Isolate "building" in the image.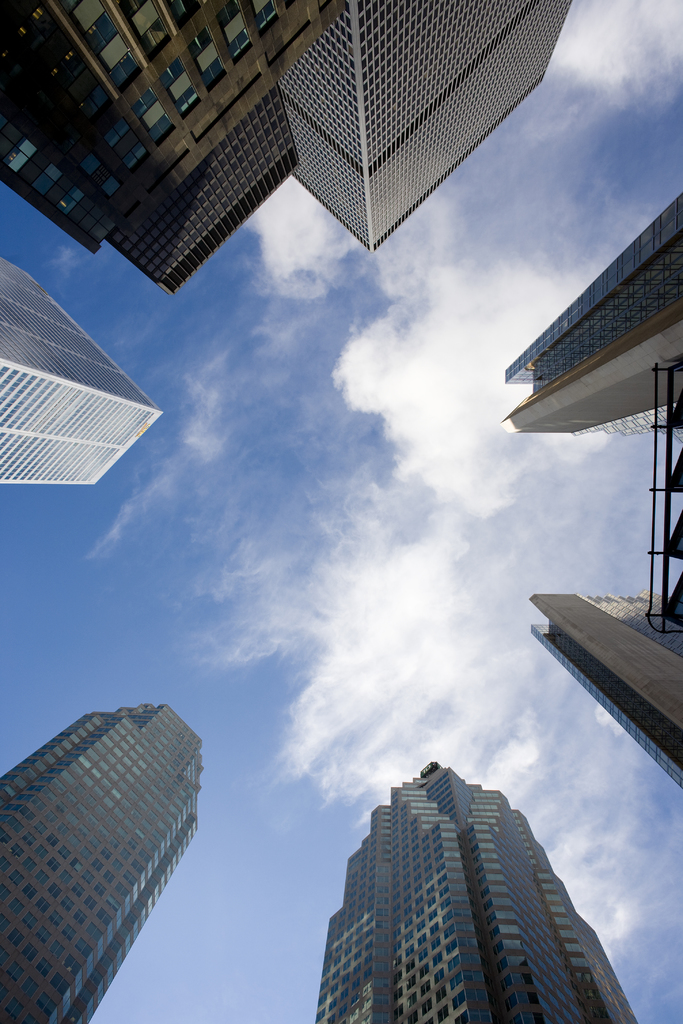
Isolated region: detection(528, 592, 682, 790).
